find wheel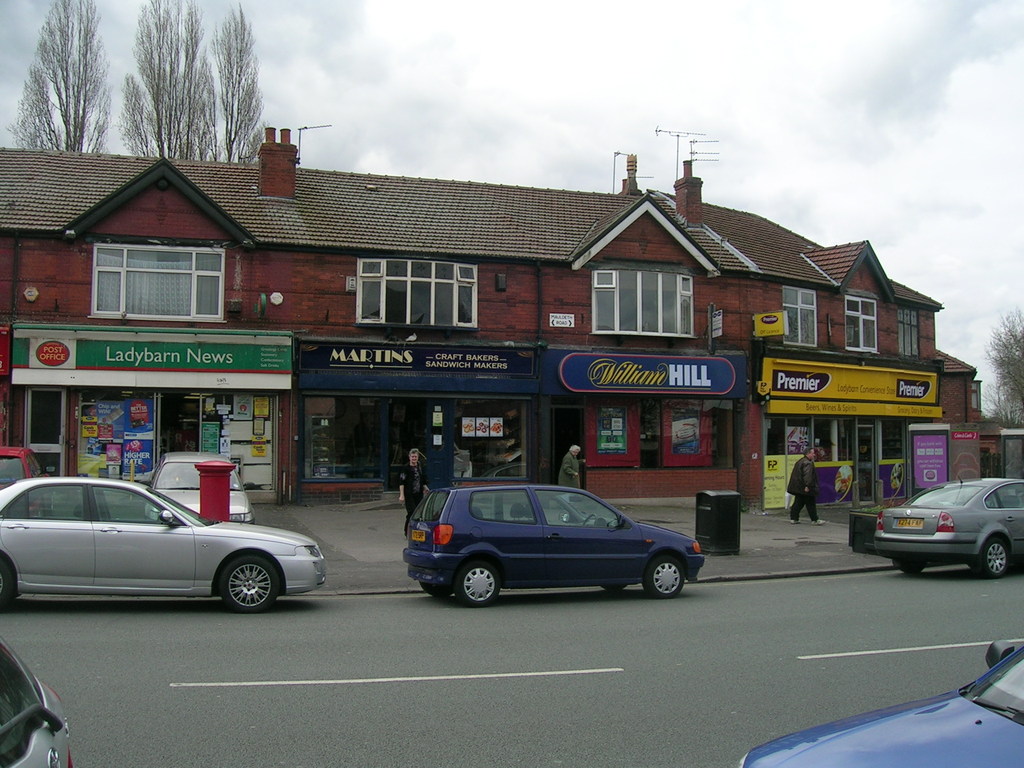
detection(980, 536, 1006, 577)
